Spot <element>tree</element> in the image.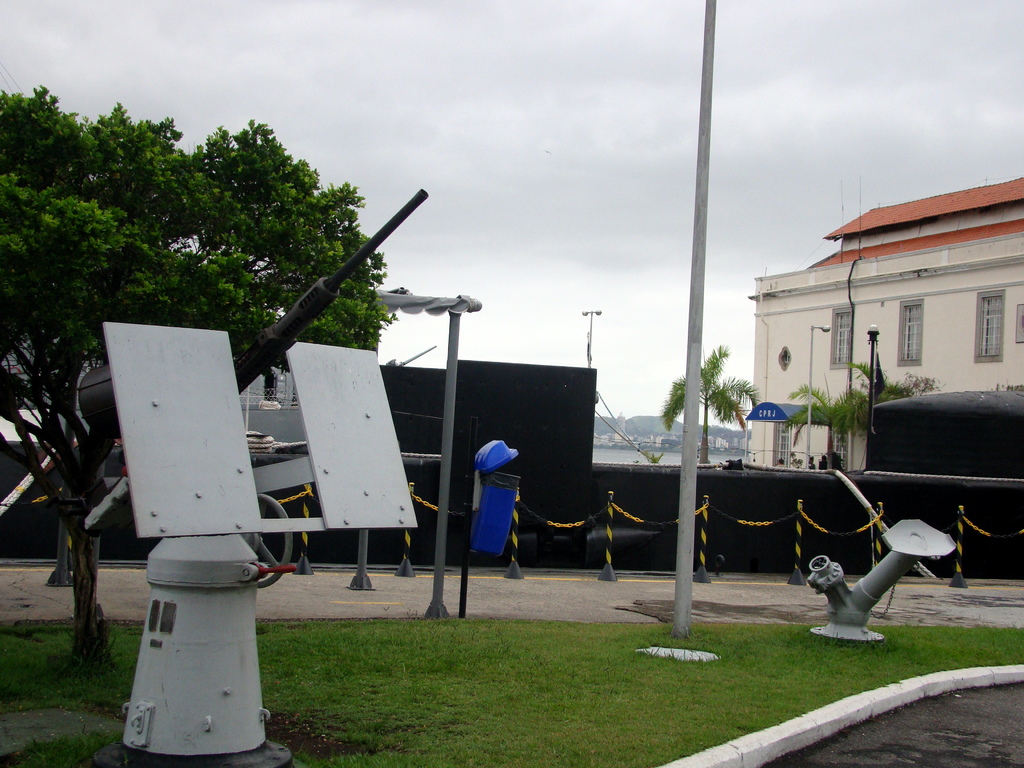
<element>tree</element> found at 908,371,940,392.
